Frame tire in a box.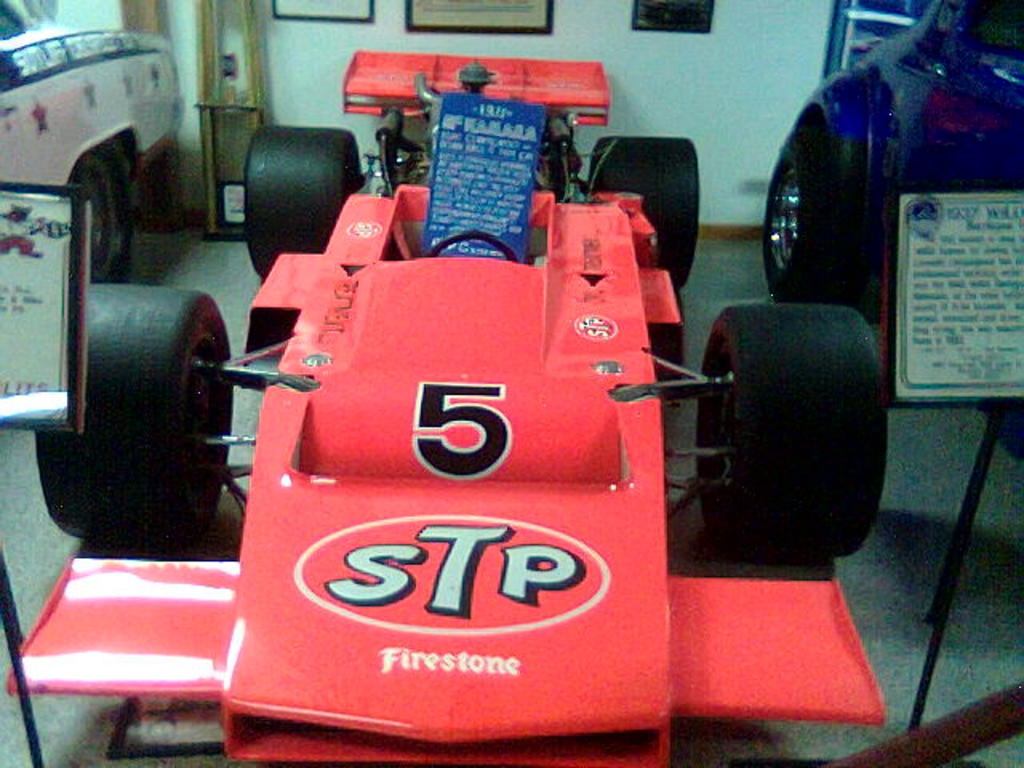
[left=245, top=123, right=358, bottom=282].
